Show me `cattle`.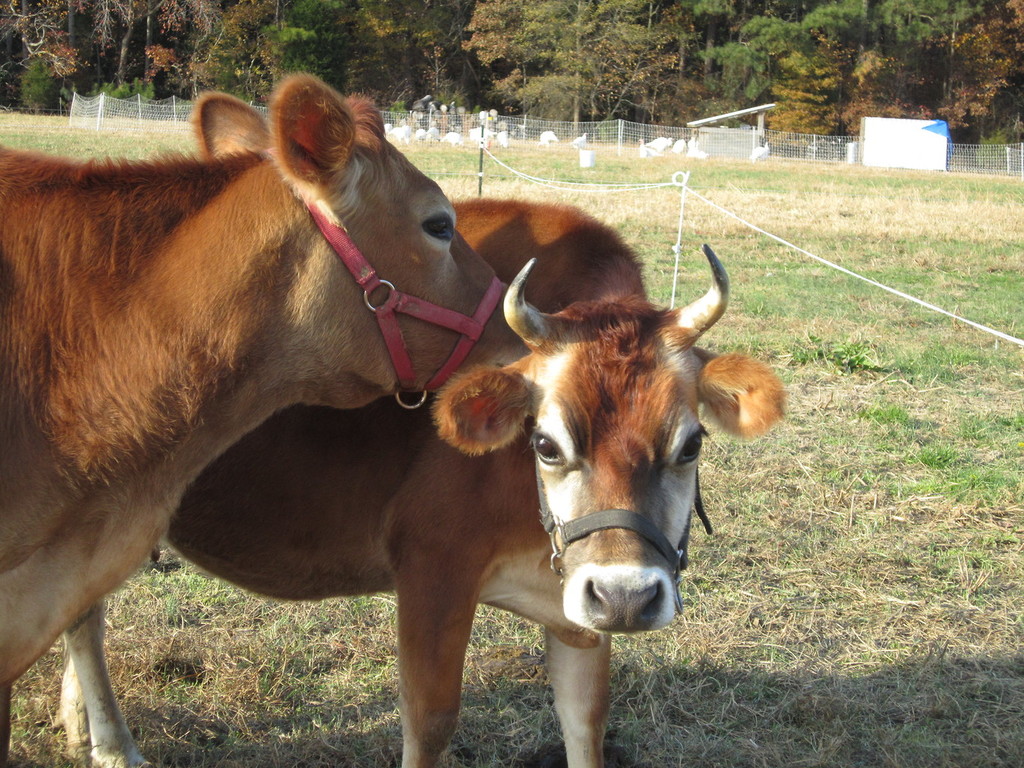
`cattle` is here: left=0, top=49, right=773, bottom=767.
